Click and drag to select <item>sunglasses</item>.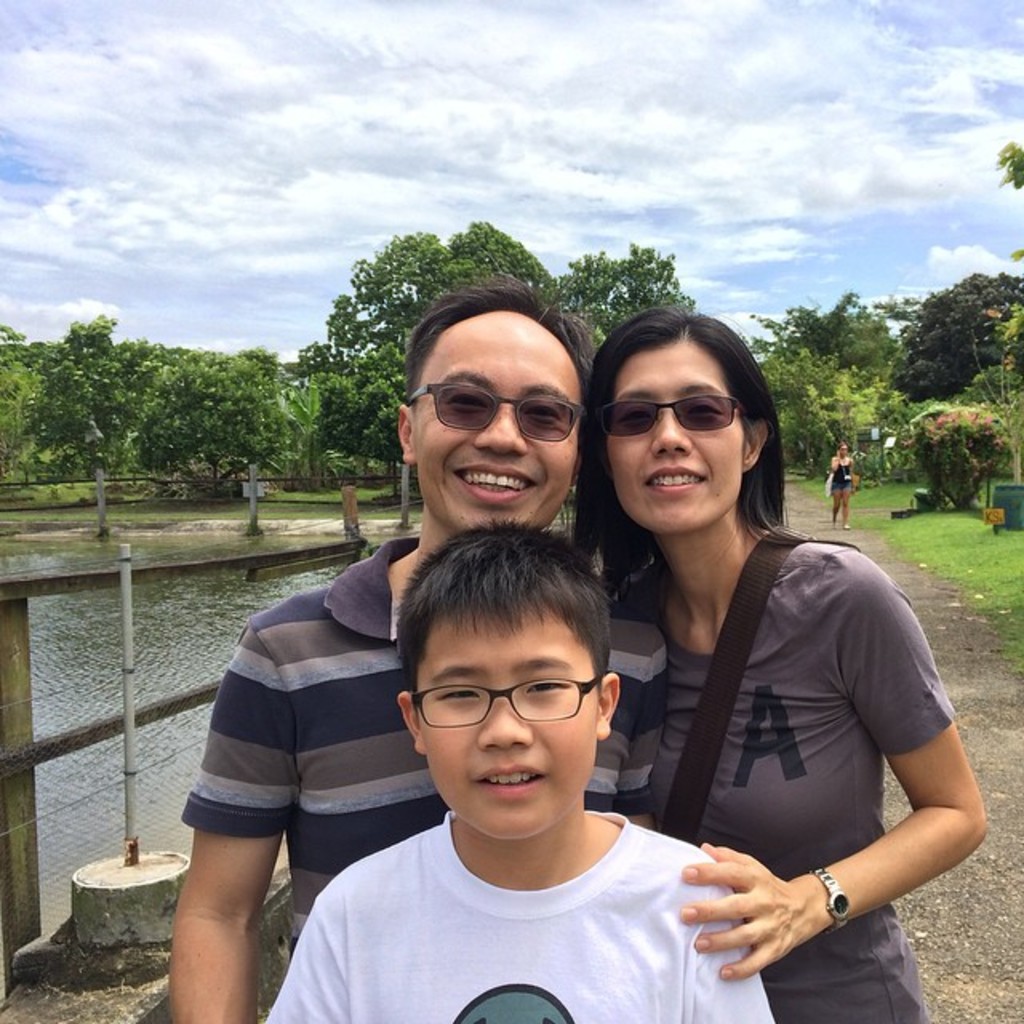
Selection: x1=595, y1=394, x2=746, y2=443.
